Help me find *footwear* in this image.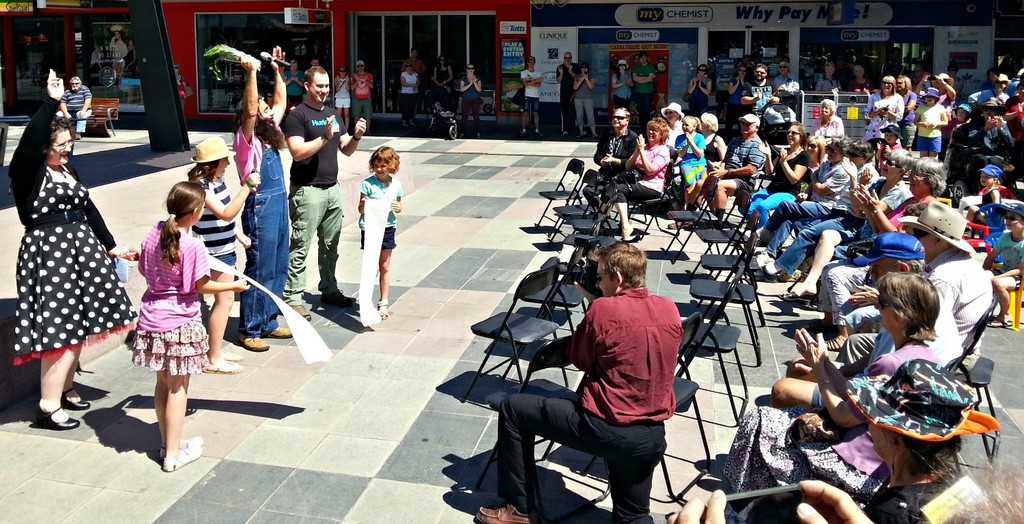
Found it: locate(521, 127, 528, 139).
